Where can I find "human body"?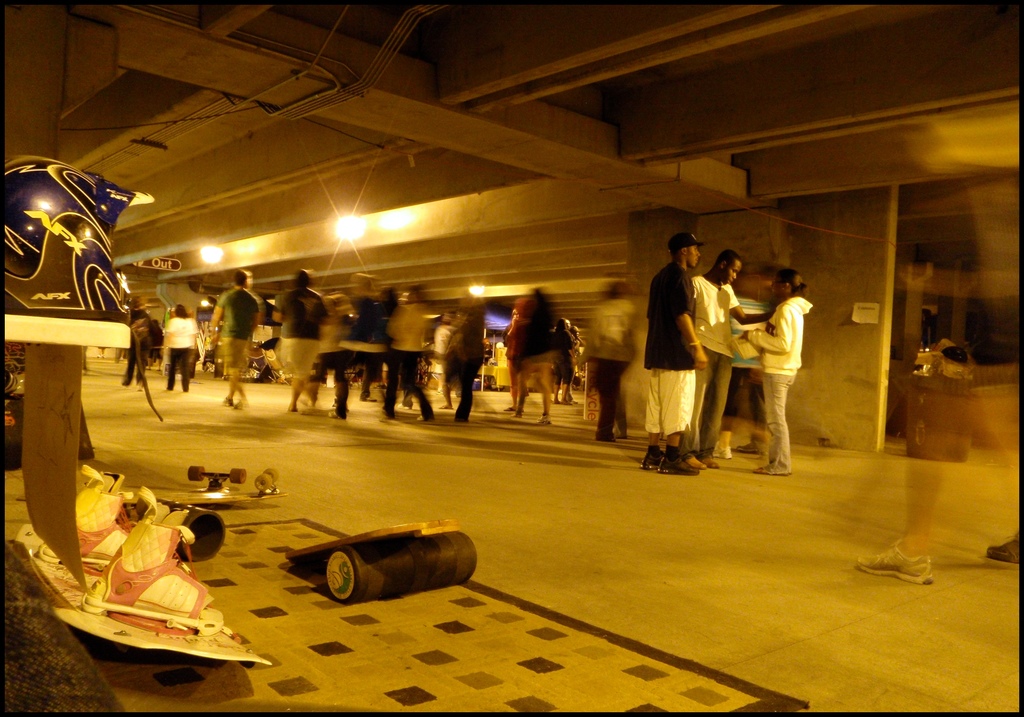
You can find it at box(275, 289, 326, 414).
